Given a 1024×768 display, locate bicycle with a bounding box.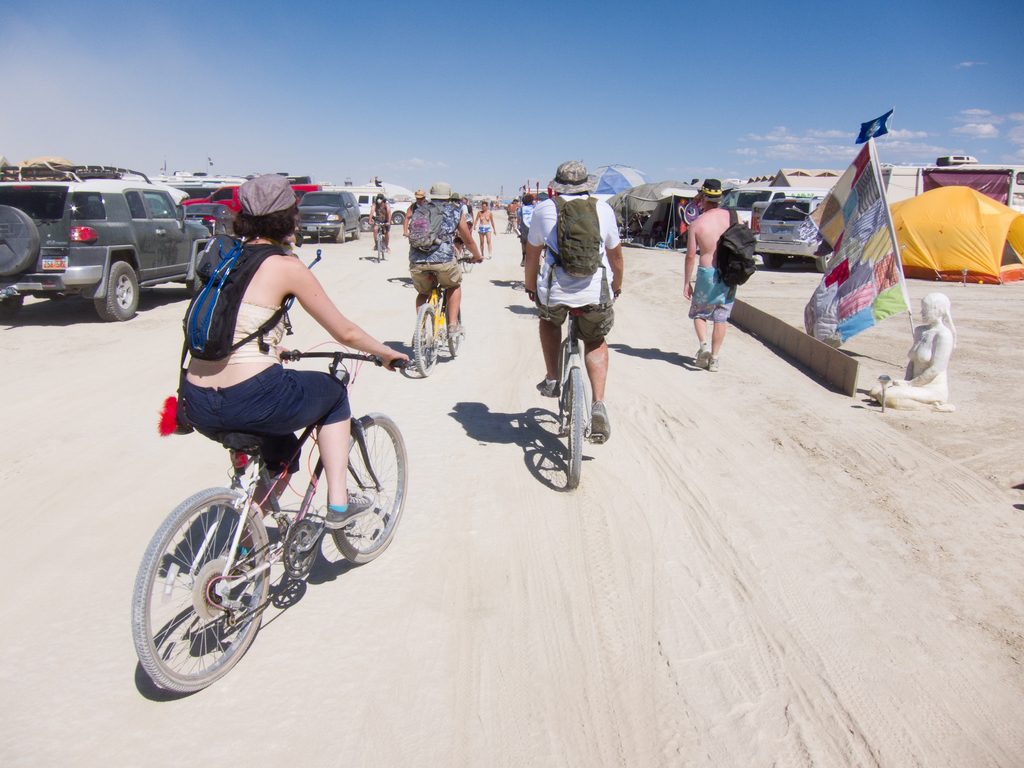
Located: (525,280,620,488).
